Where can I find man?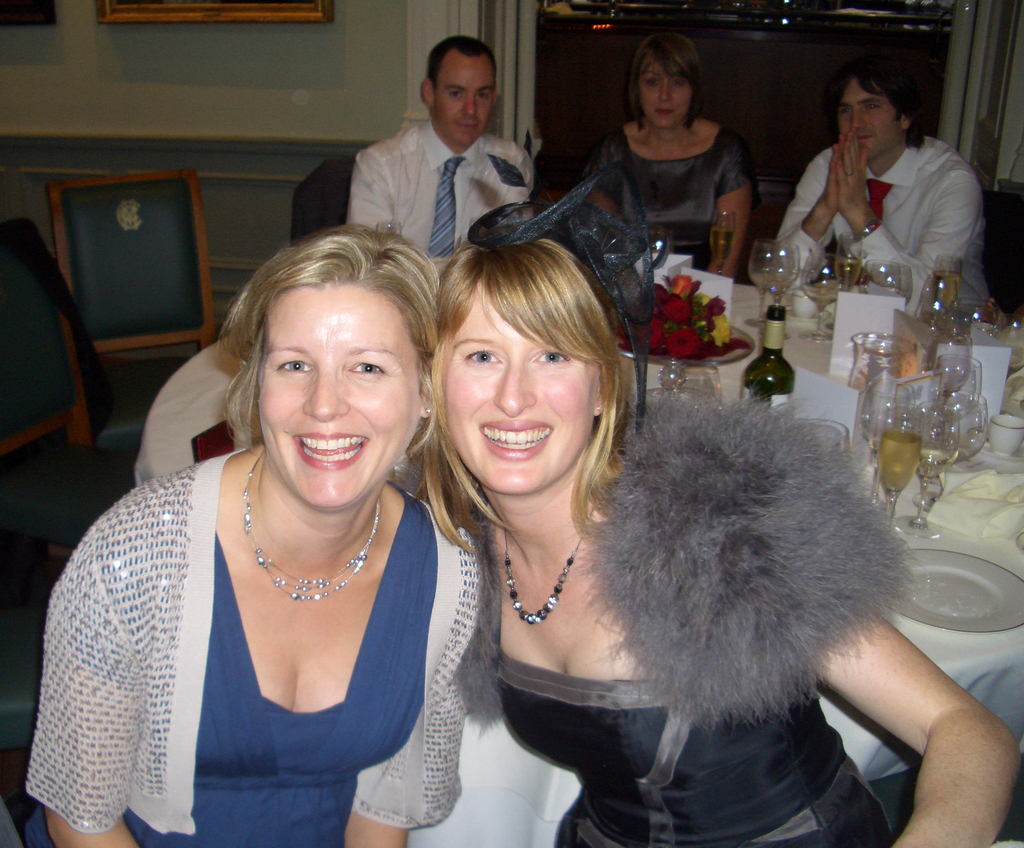
You can find it at 353, 29, 534, 255.
